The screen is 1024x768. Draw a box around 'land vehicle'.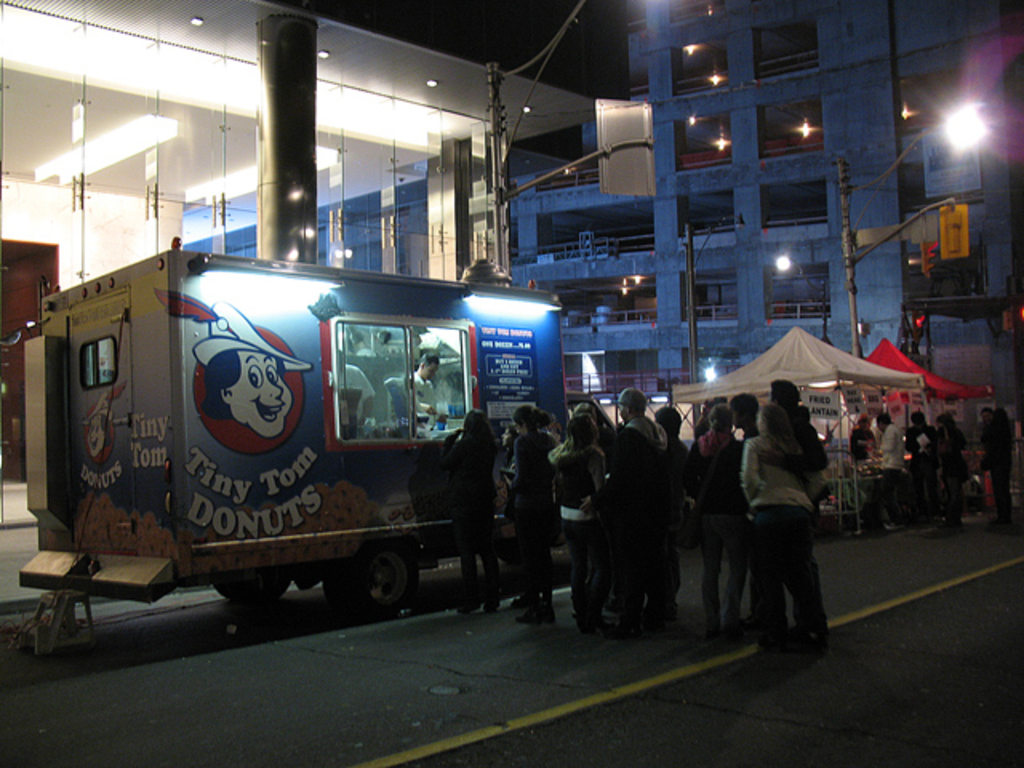
(x1=30, y1=226, x2=542, y2=642).
